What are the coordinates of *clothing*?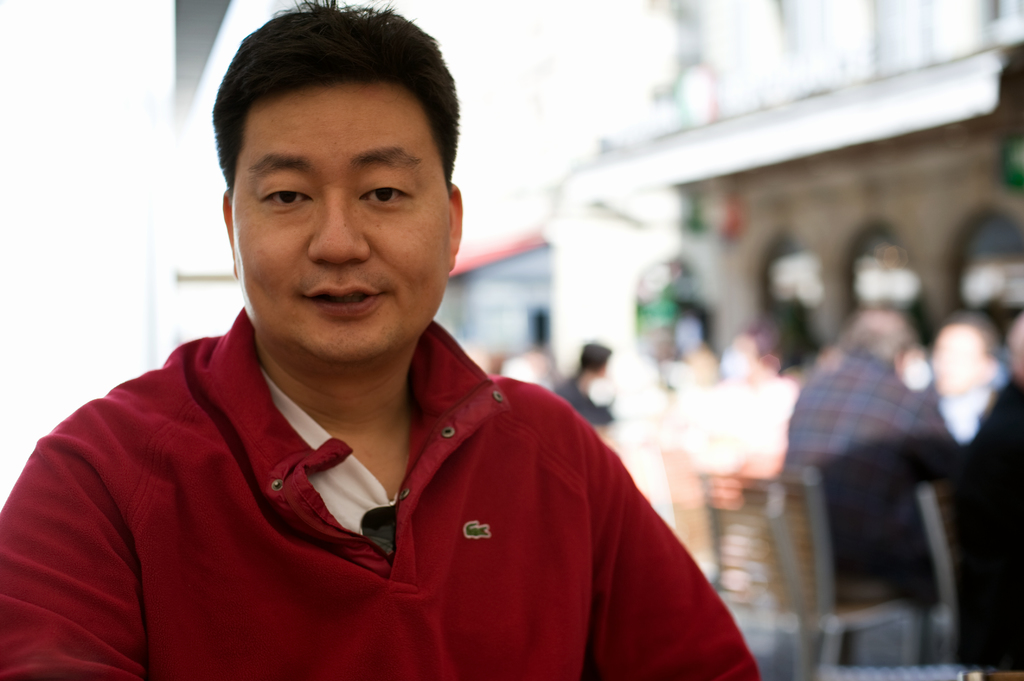
<box>773,355,959,607</box>.
